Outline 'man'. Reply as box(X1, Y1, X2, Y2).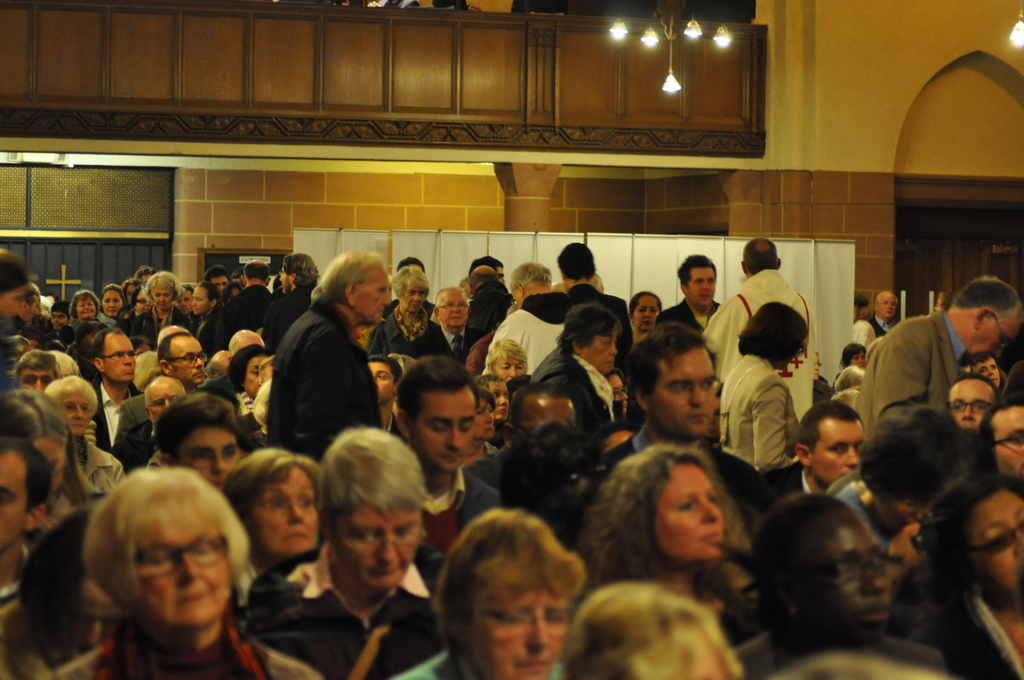
box(656, 250, 724, 327).
